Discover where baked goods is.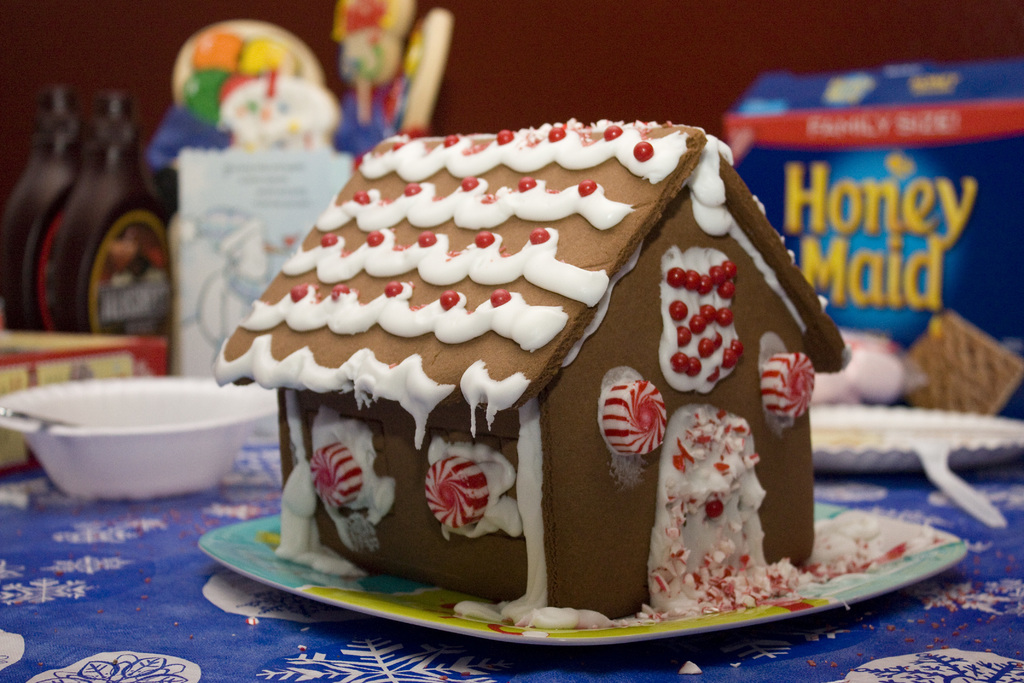
Discovered at bbox=[897, 307, 1023, 420].
